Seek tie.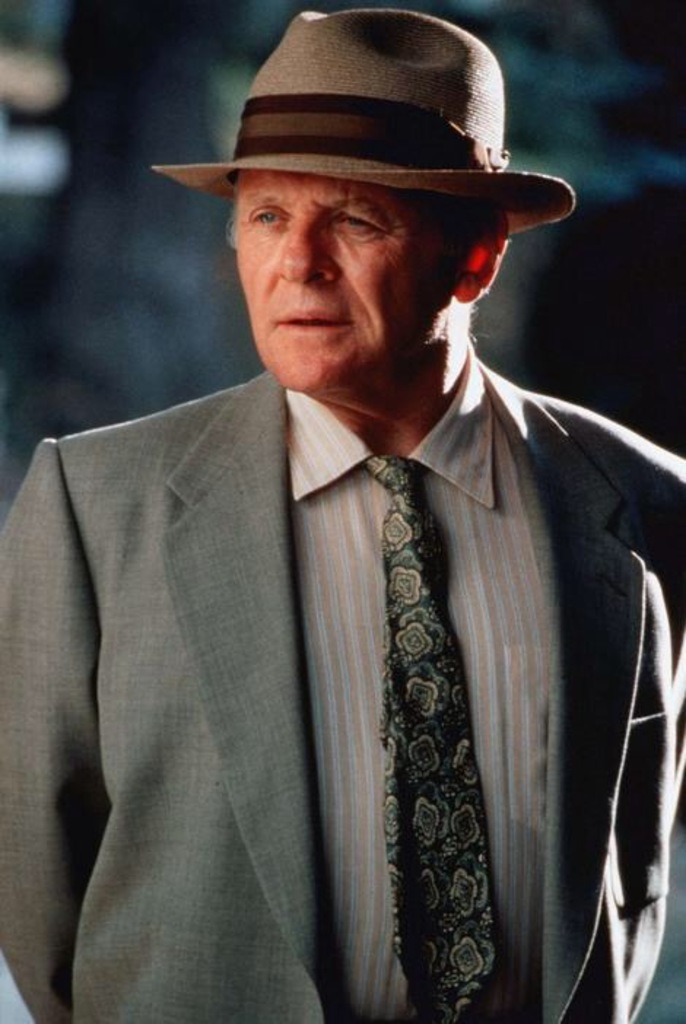
358,459,502,1023.
